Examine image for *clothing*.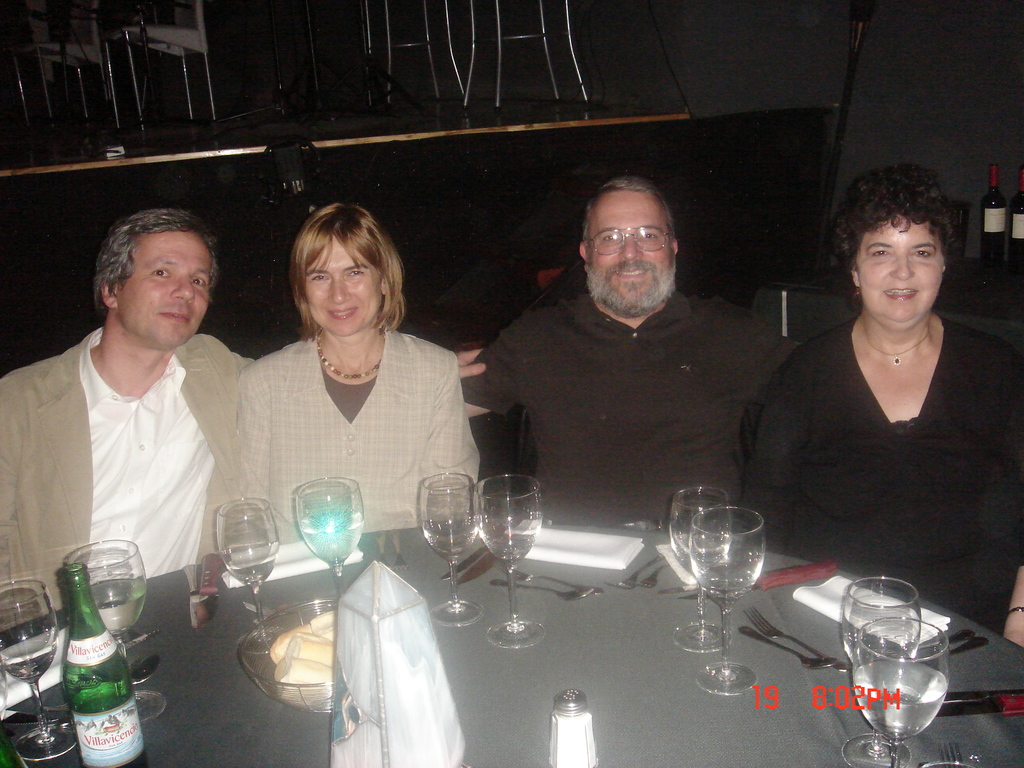
Examination result: [0, 328, 251, 642].
